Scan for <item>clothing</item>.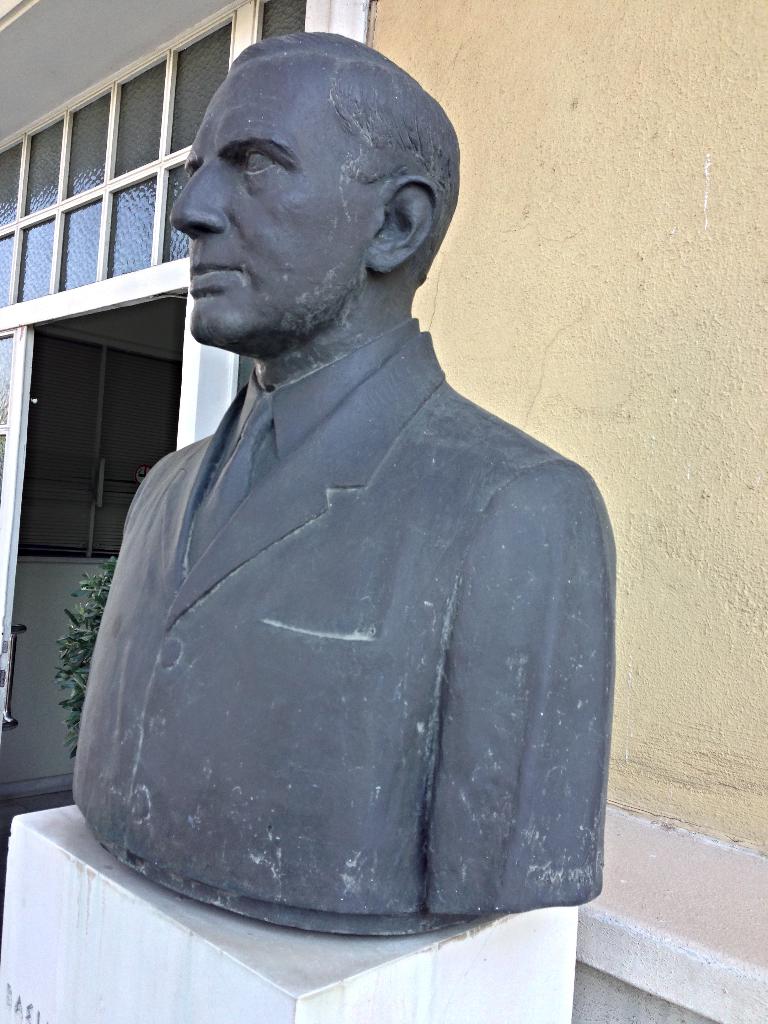
Scan result: detection(78, 345, 620, 928).
